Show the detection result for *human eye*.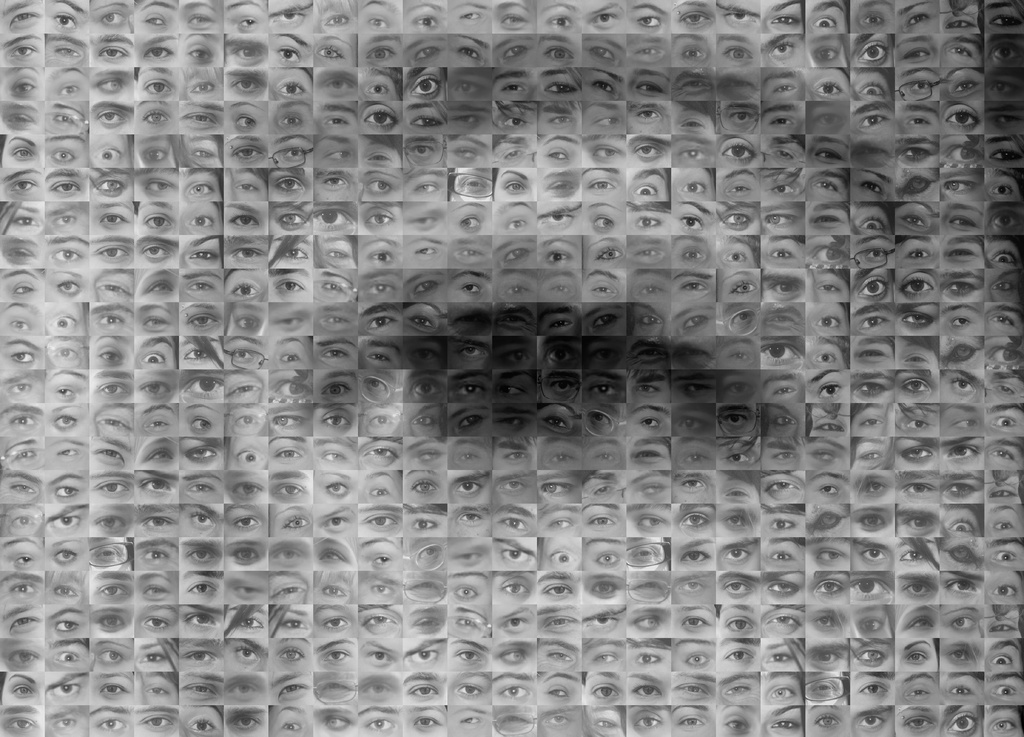
left=726, top=580, right=751, bottom=597.
